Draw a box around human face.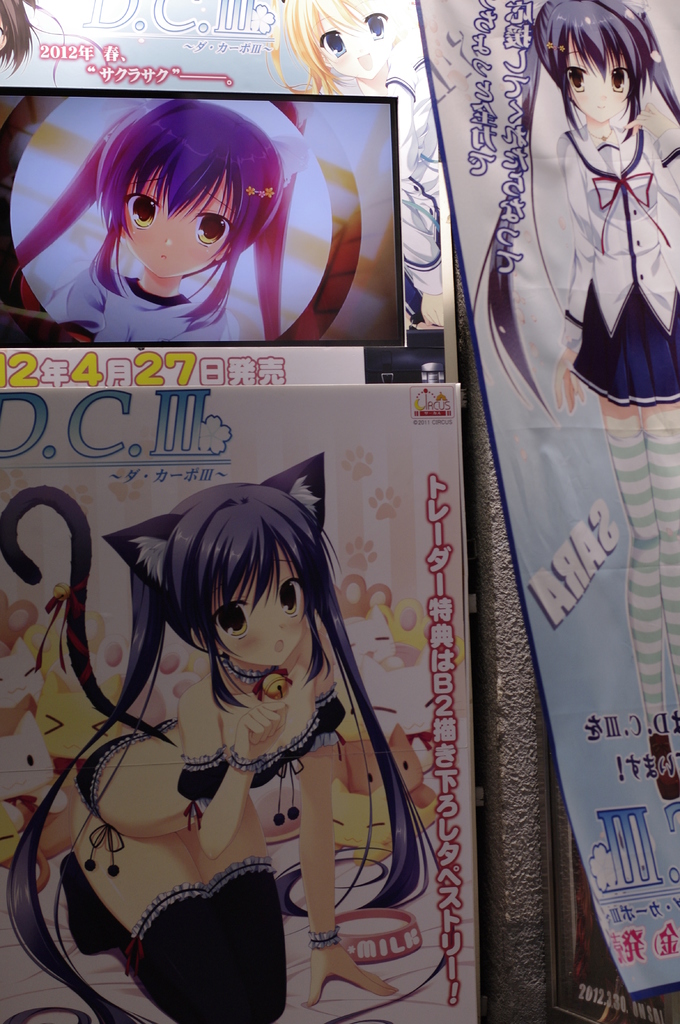
<box>560,46,642,132</box>.
